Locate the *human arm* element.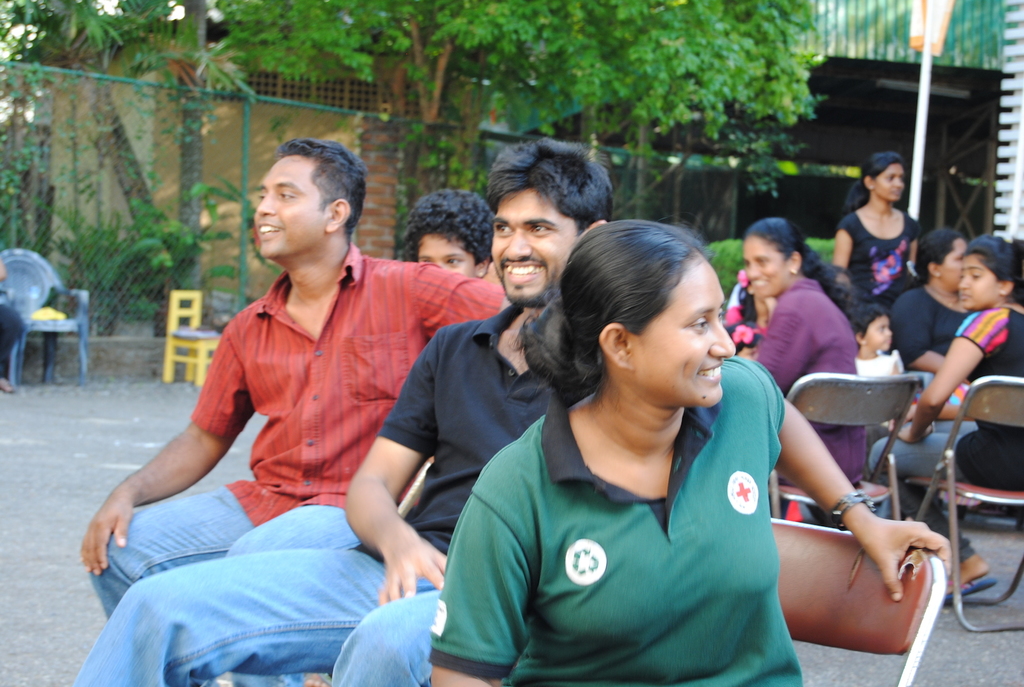
Element bbox: detection(753, 379, 948, 645).
